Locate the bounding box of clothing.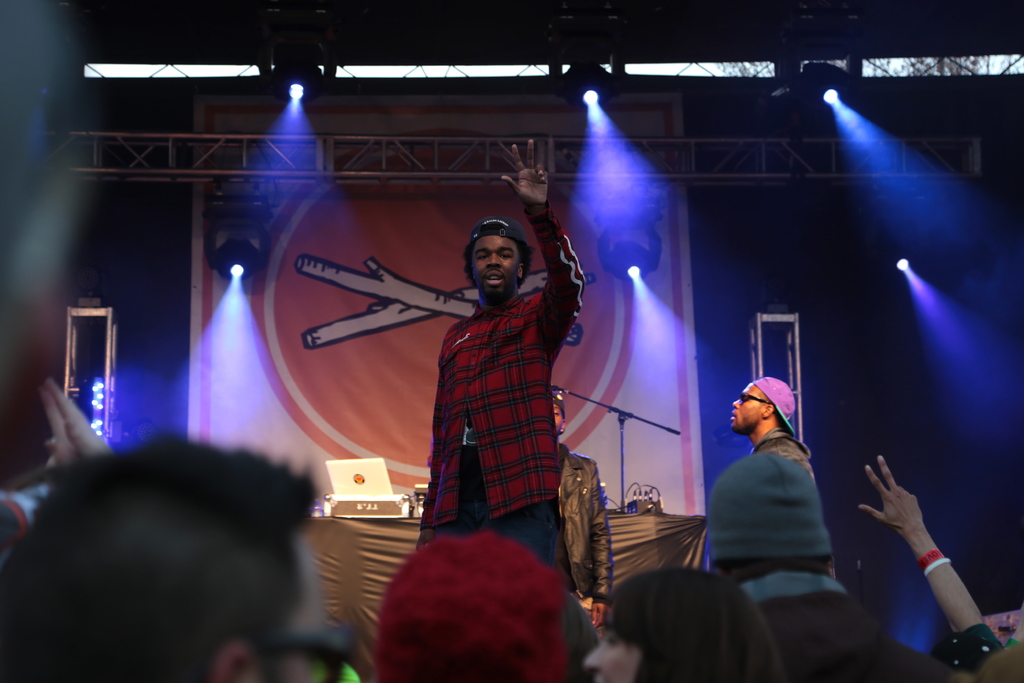
Bounding box: bbox=[380, 529, 580, 682].
